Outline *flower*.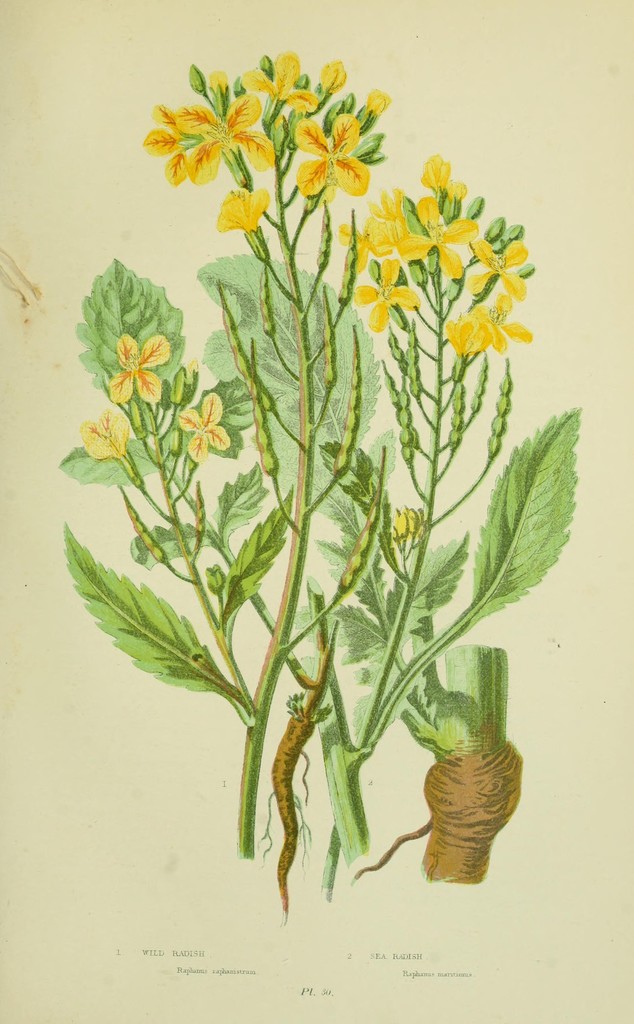
Outline: locate(363, 90, 389, 108).
